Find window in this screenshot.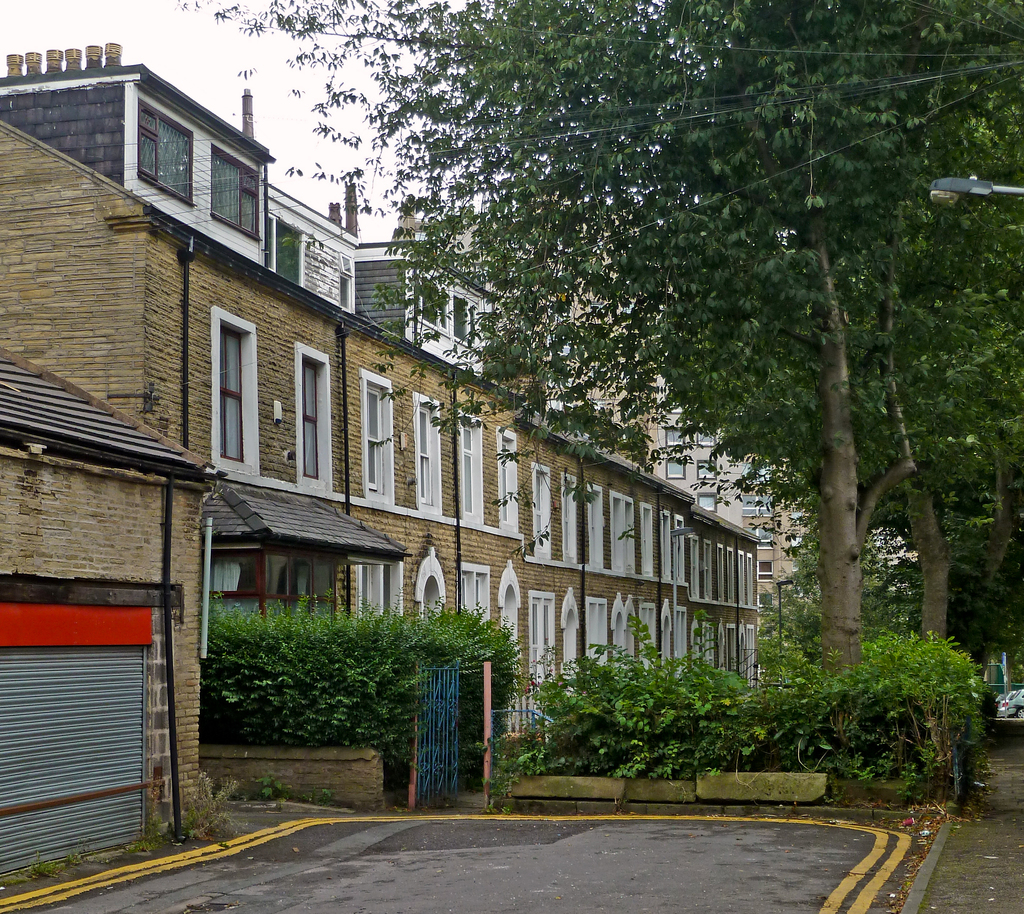
The bounding box for window is left=300, top=355, right=331, bottom=482.
